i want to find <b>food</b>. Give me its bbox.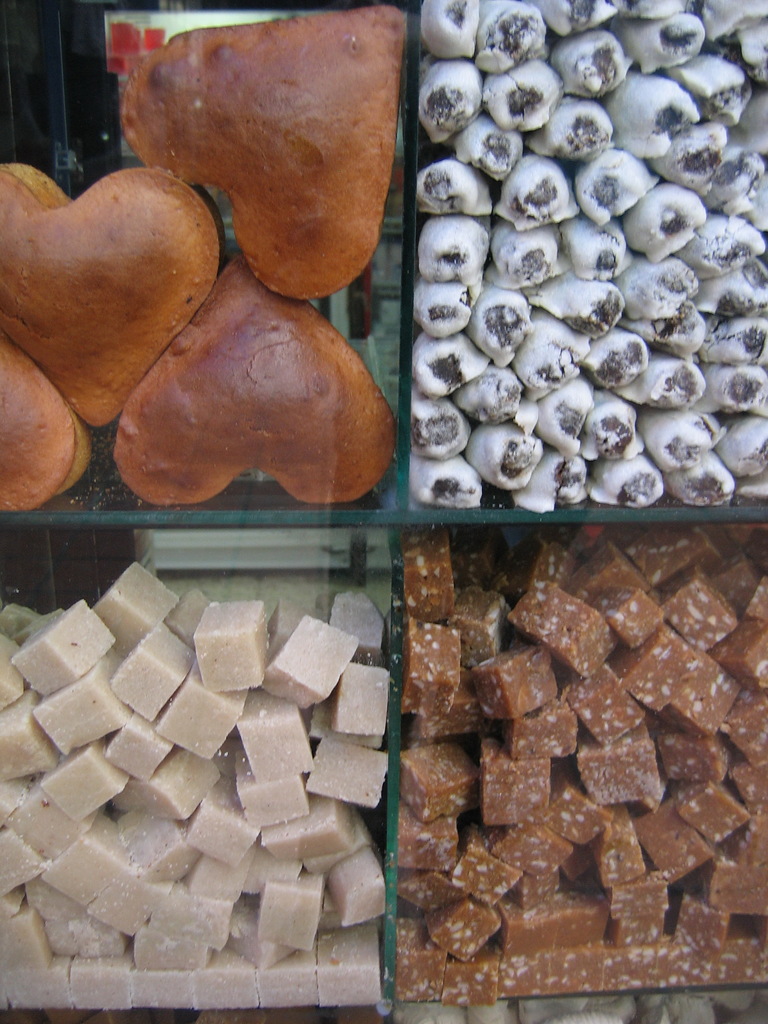
0 165 221 420.
